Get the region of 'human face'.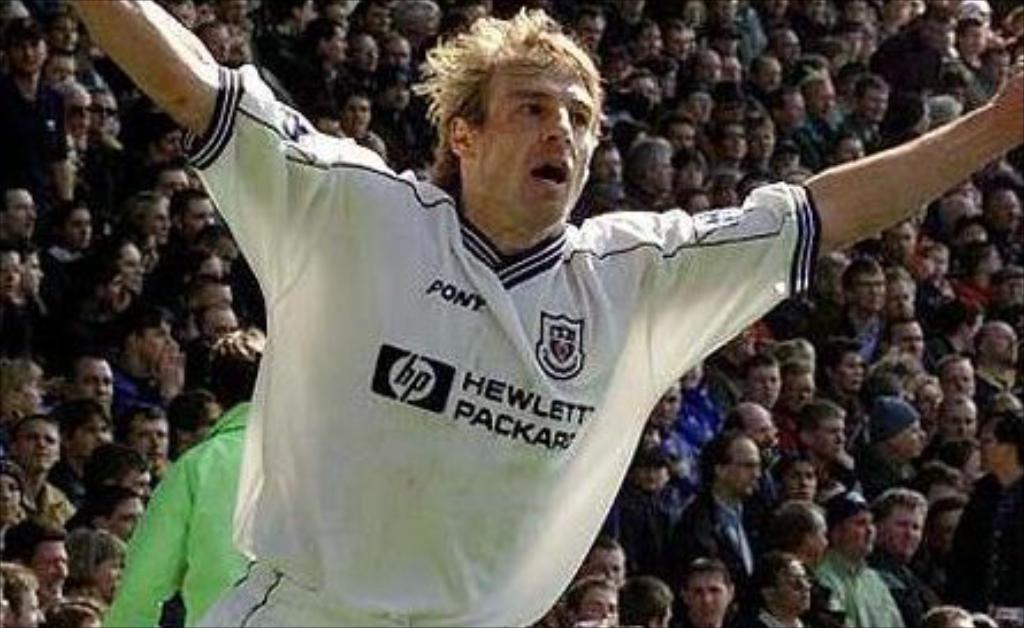
(989, 320, 1022, 352).
